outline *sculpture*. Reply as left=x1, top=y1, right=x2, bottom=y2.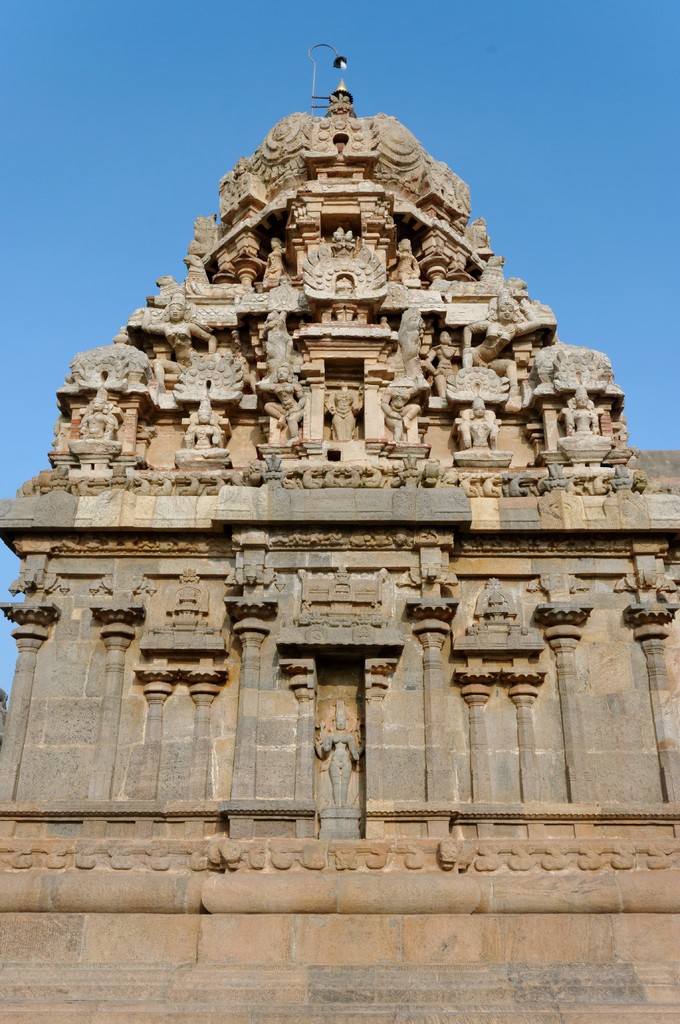
left=318, top=723, right=364, bottom=810.
